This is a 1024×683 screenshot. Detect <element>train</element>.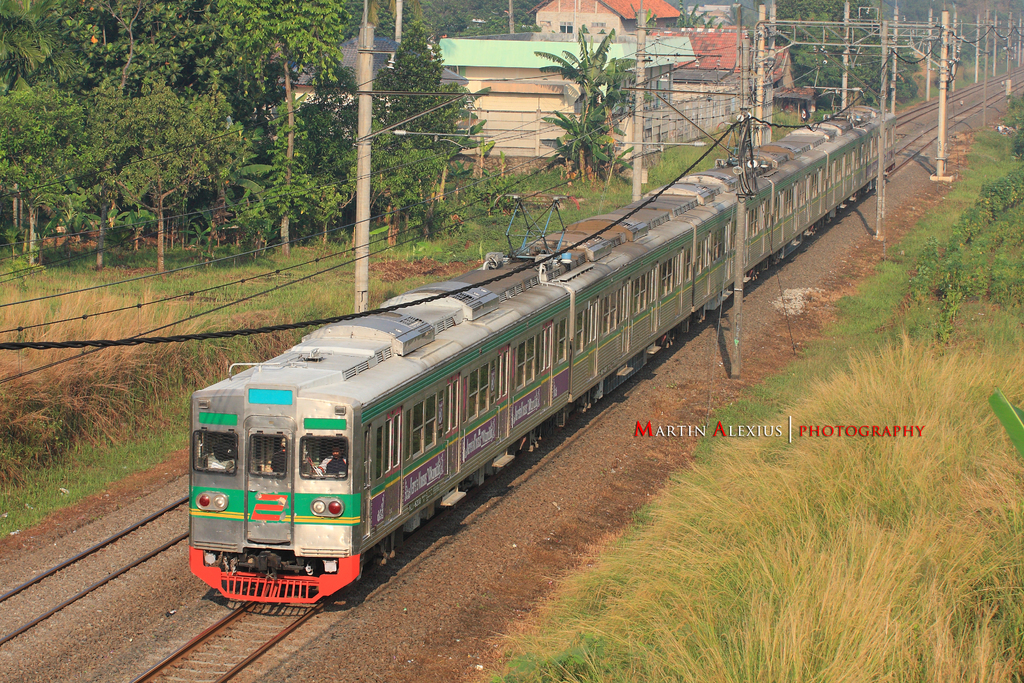
{"left": 186, "top": 95, "right": 896, "bottom": 609}.
